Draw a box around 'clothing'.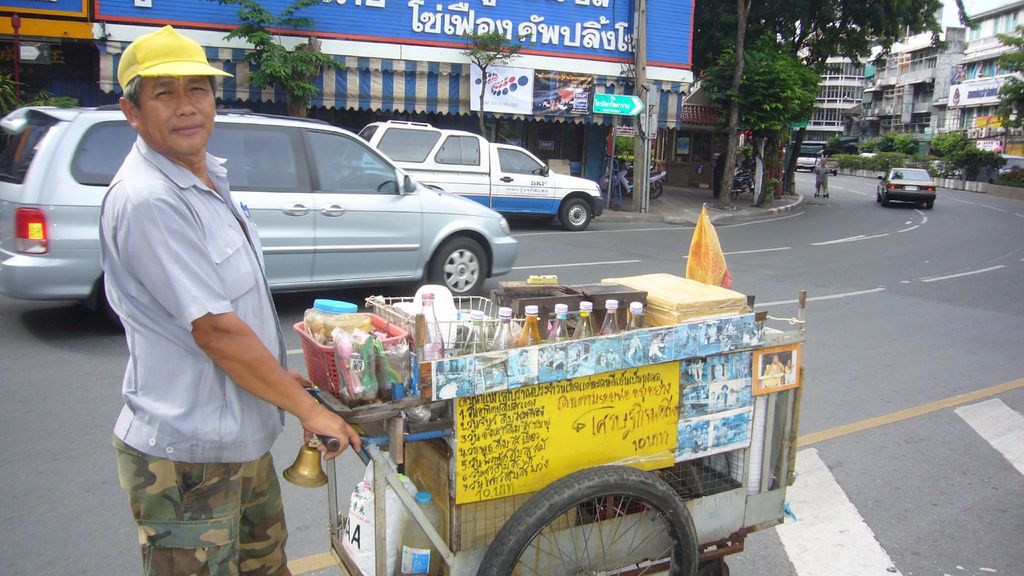
x1=734, y1=159, x2=746, y2=177.
